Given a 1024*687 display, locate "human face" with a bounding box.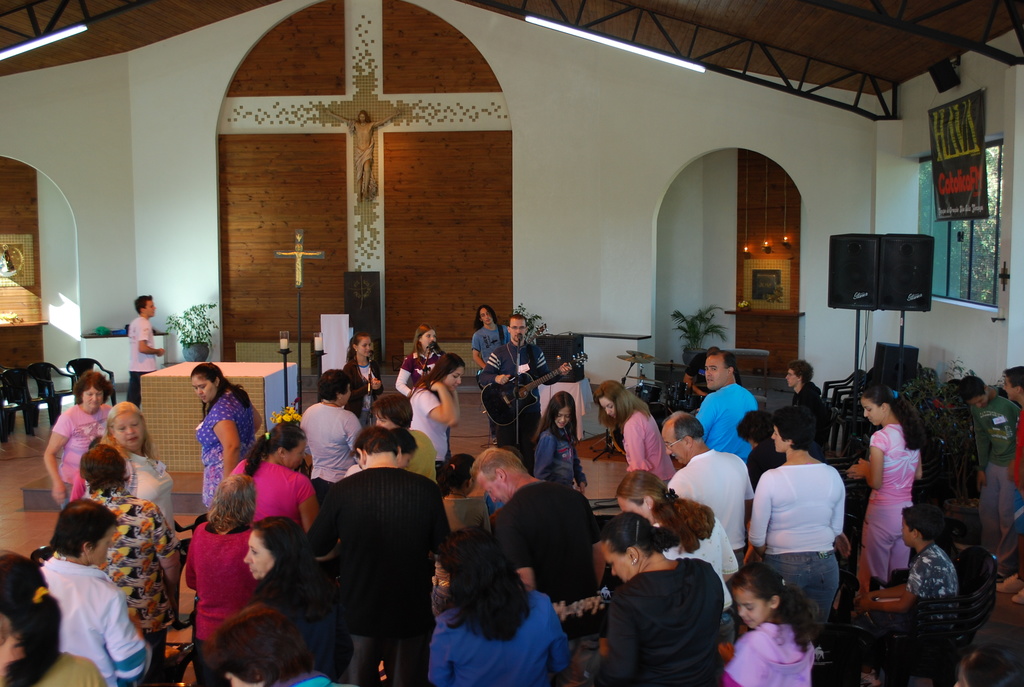
Located: 661:425:684:462.
